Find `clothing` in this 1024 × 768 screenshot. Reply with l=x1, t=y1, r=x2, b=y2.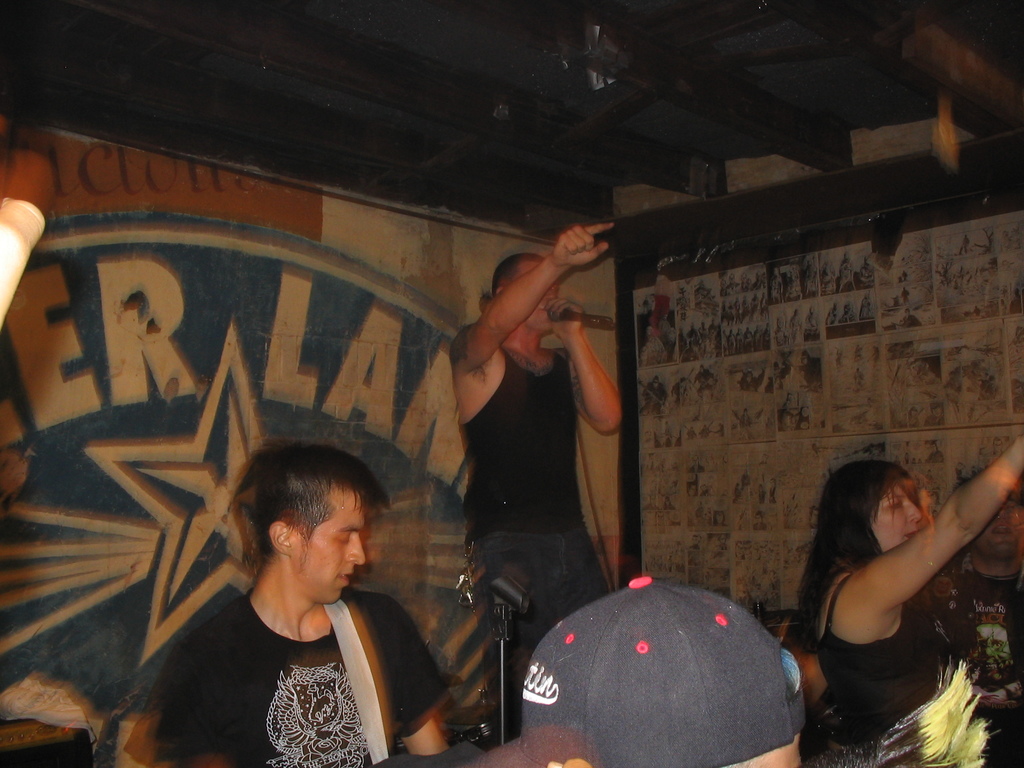
l=941, t=572, r=1023, b=767.
